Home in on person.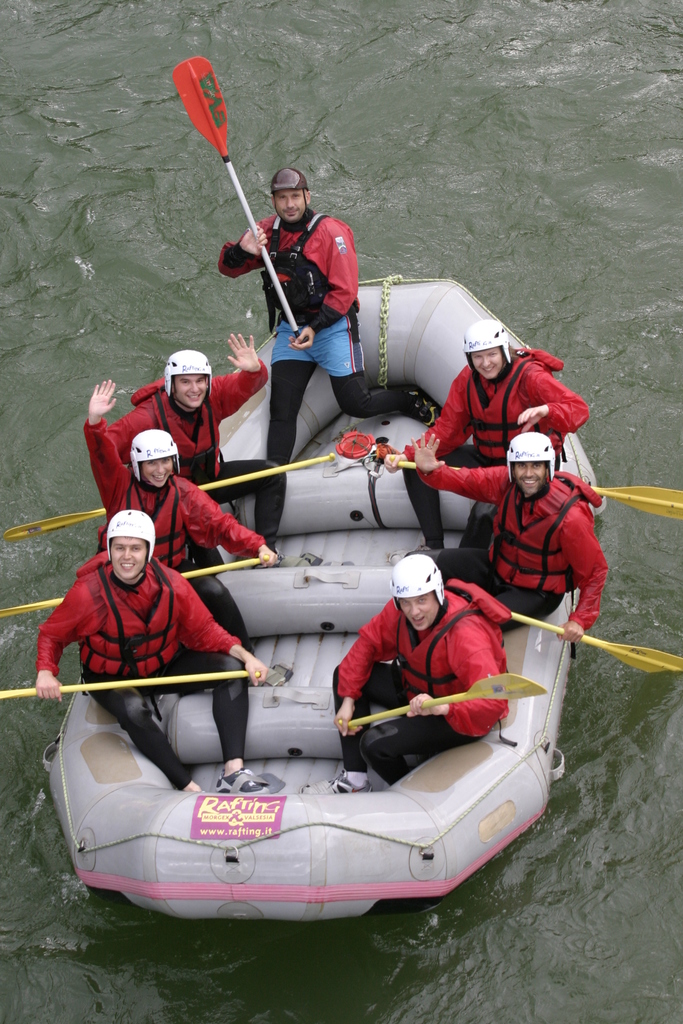
Homed in at Rect(413, 428, 610, 648).
